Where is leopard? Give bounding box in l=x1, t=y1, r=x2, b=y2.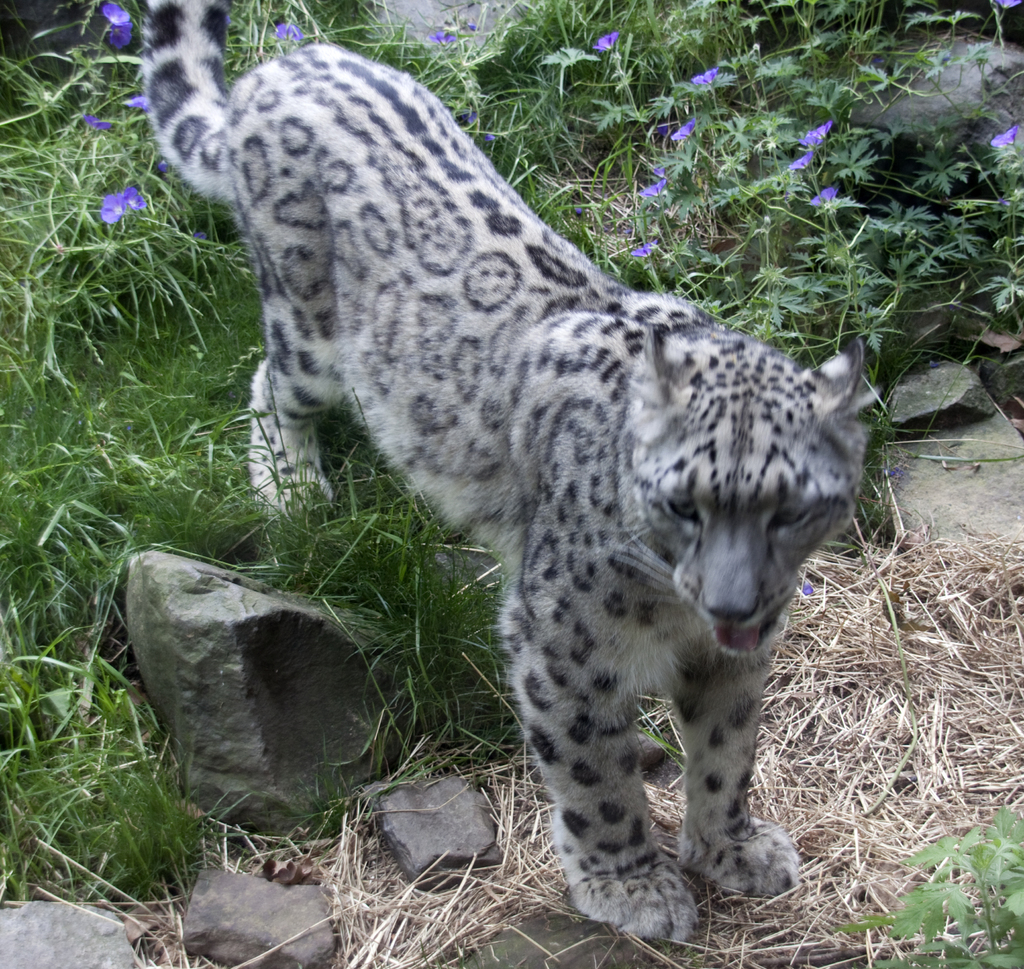
l=136, t=0, r=870, b=954.
